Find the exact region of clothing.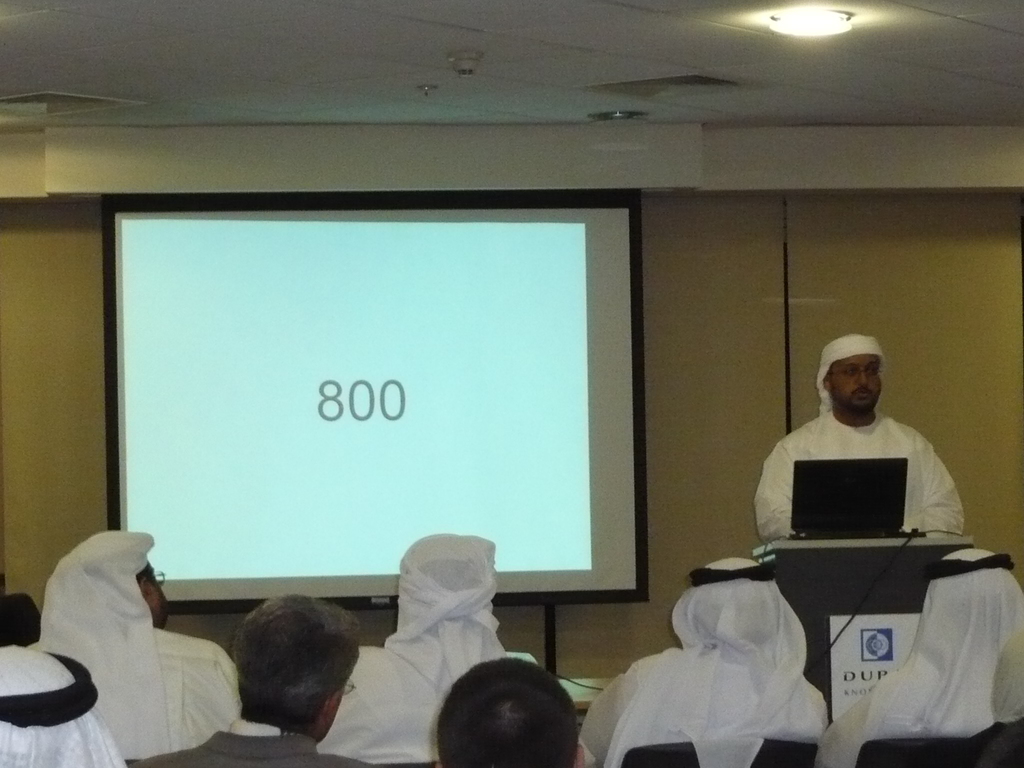
Exact region: (x1=315, y1=529, x2=533, y2=767).
